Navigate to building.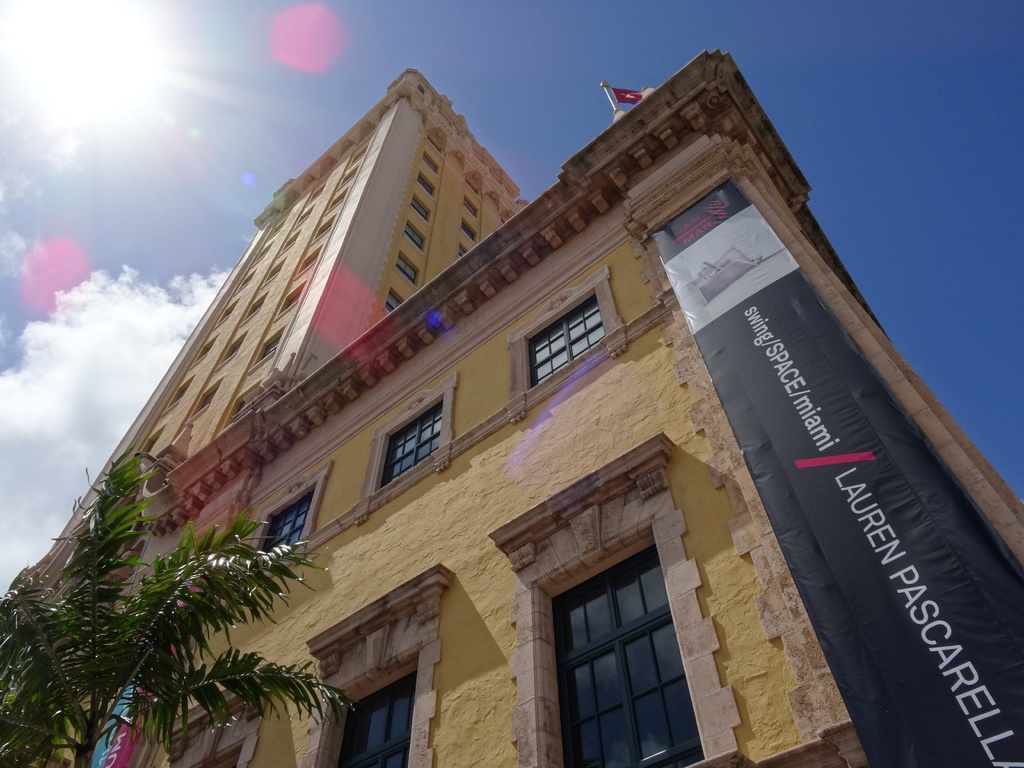
Navigation target: {"x1": 0, "y1": 51, "x2": 1023, "y2": 767}.
